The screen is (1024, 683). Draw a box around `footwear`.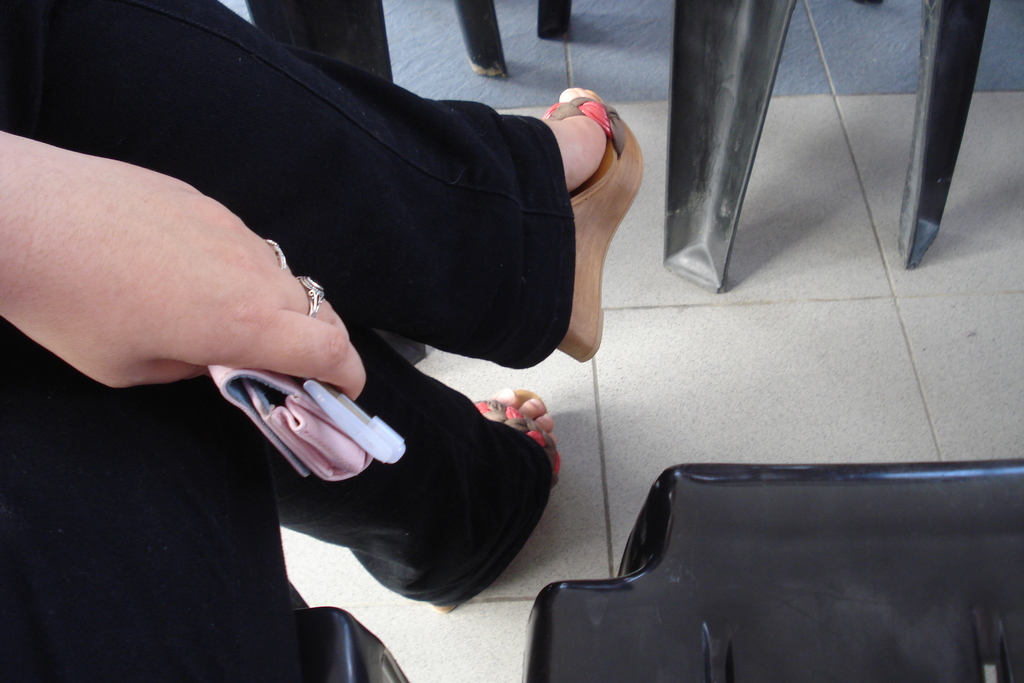
436, 386, 561, 616.
